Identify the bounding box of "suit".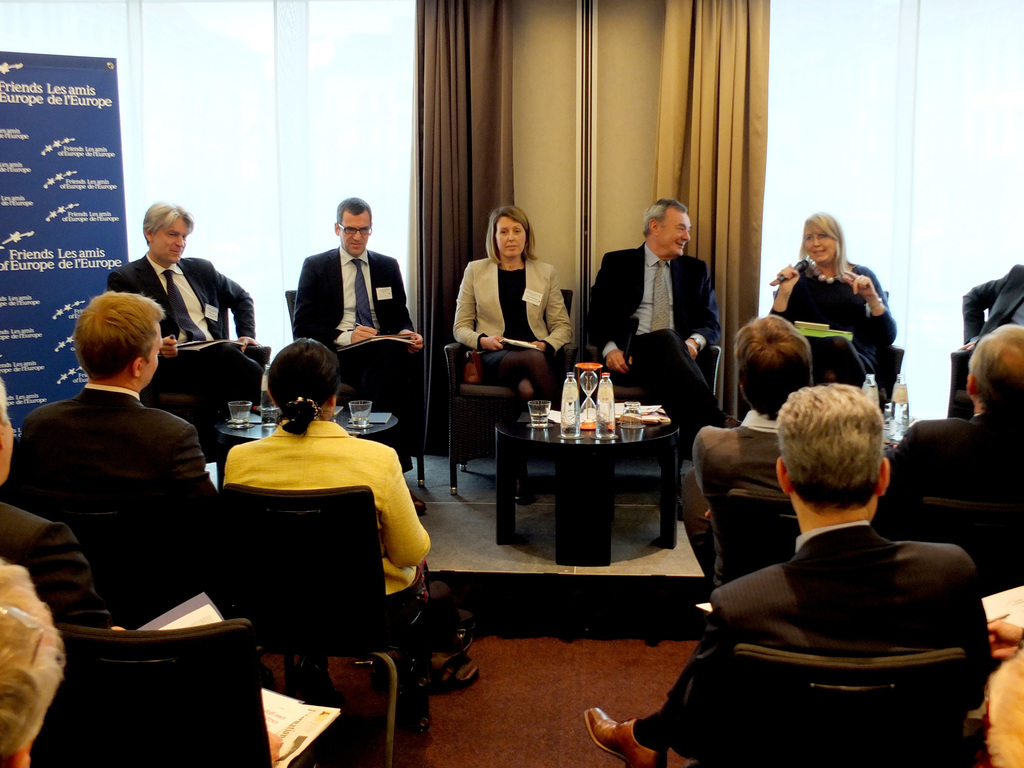
451,259,572,355.
